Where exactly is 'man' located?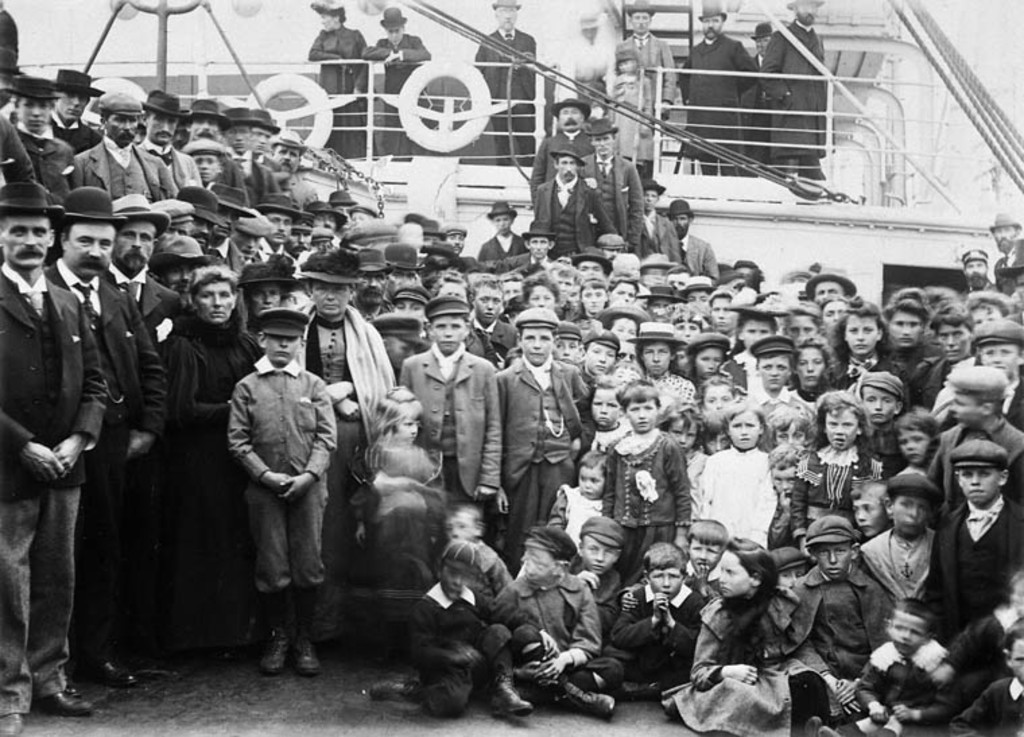
Its bounding box is 617:0:676:112.
